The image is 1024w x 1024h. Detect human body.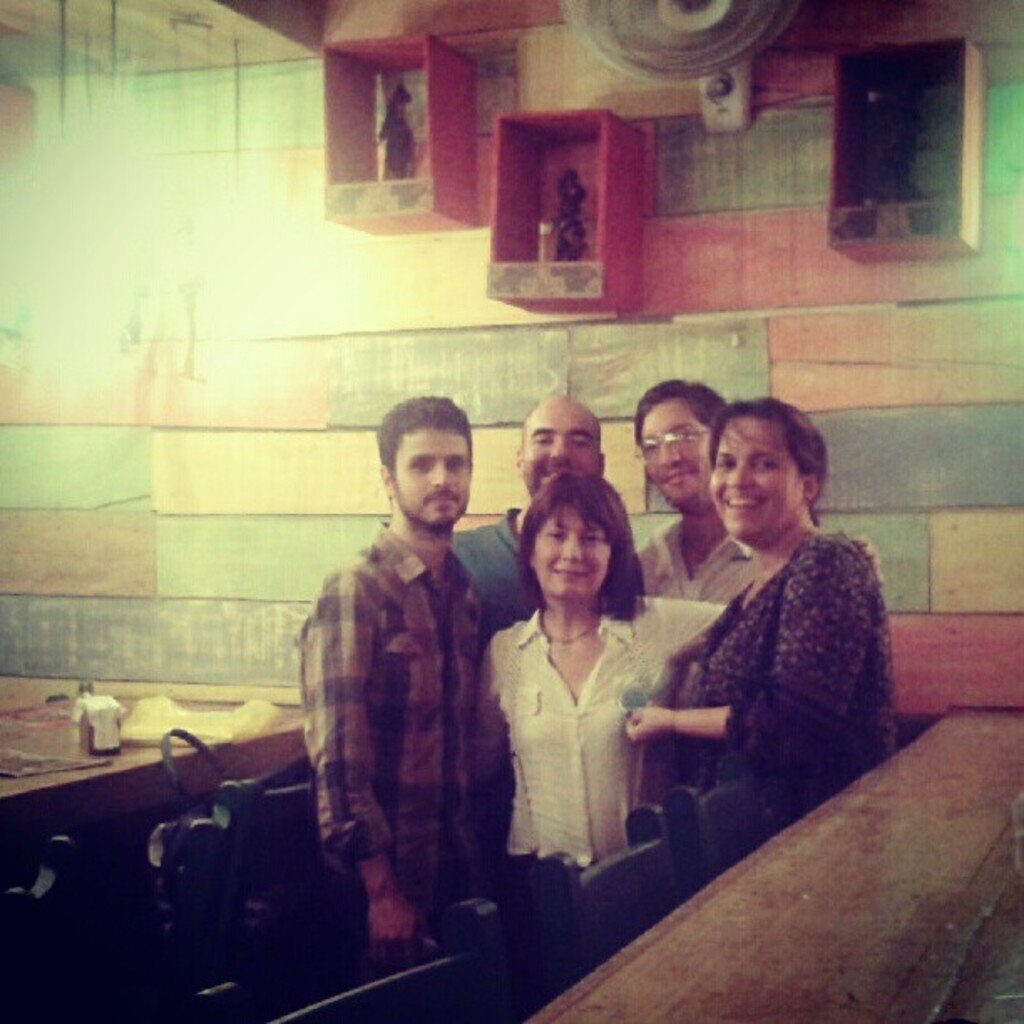
Detection: crop(617, 400, 897, 917).
